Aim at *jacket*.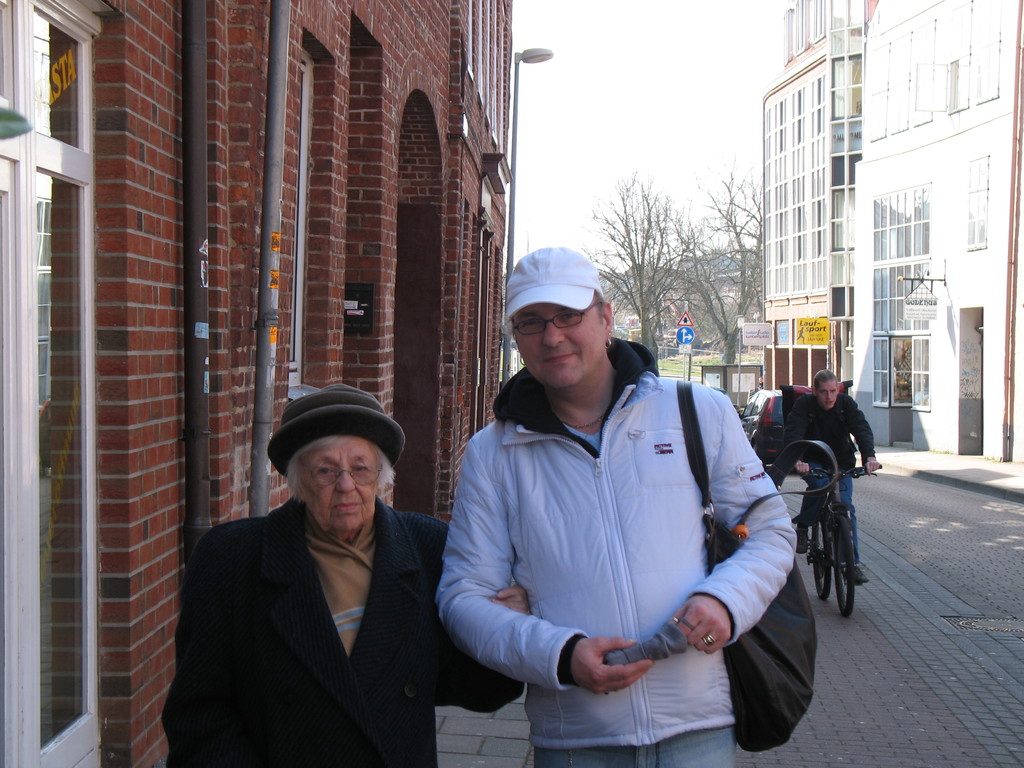
Aimed at 434 337 801 746.
